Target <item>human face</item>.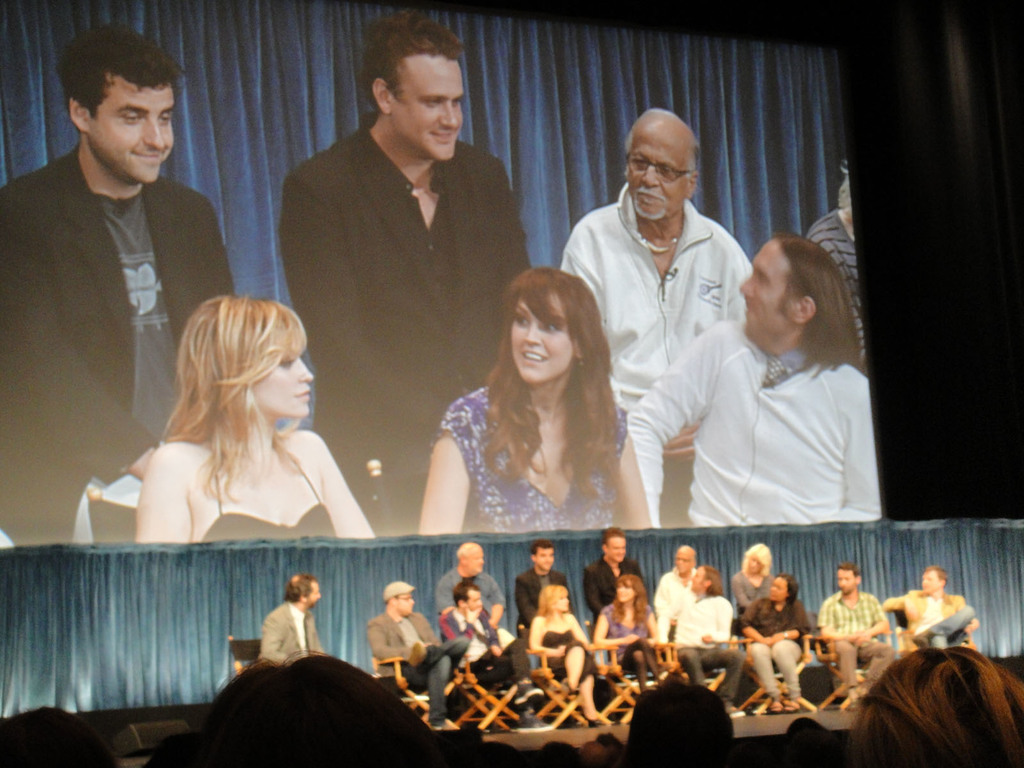
Target region: (x1=303, y1=581, x2=321, y2=607).
